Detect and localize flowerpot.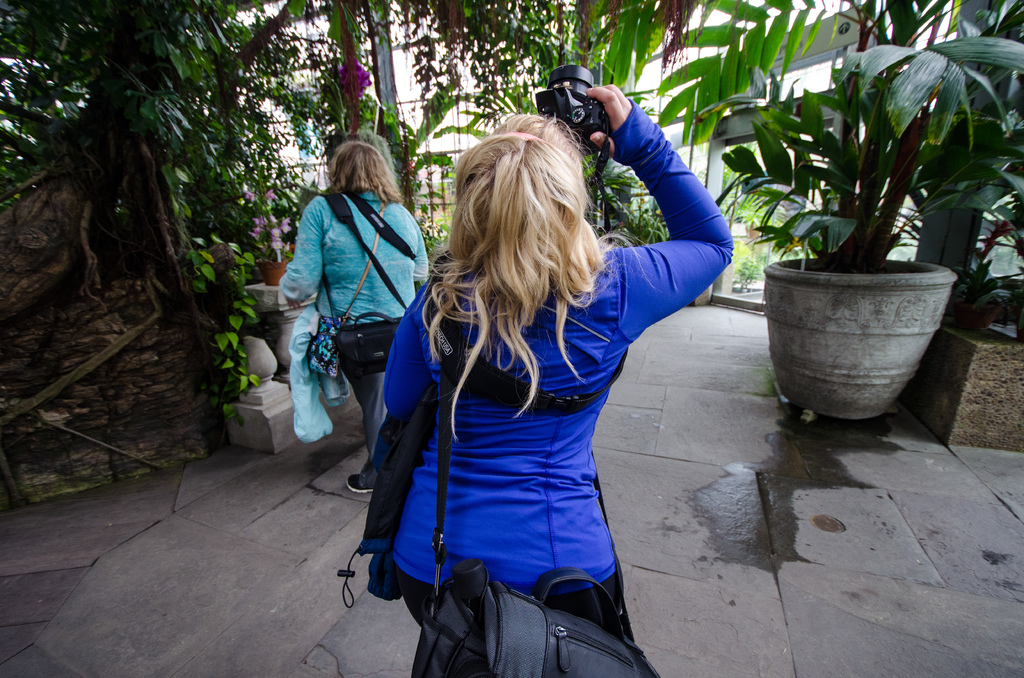
Localized at 770/239/944/416.
